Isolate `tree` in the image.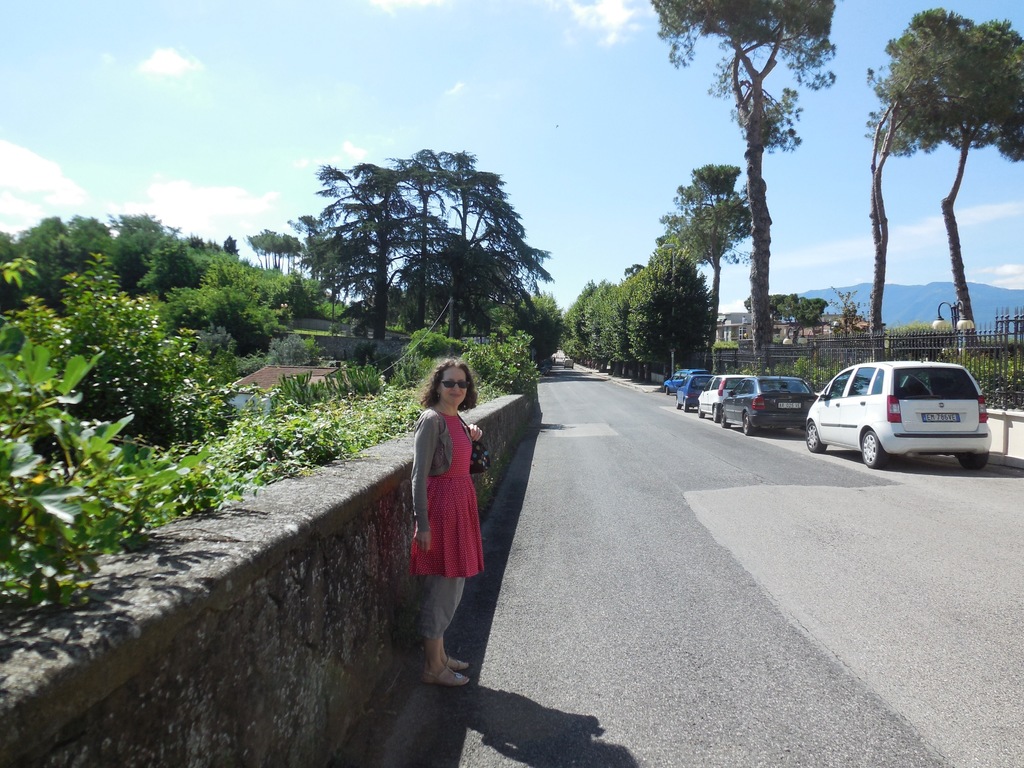
Isolated region: bbox(486, 282, 529, 371).
